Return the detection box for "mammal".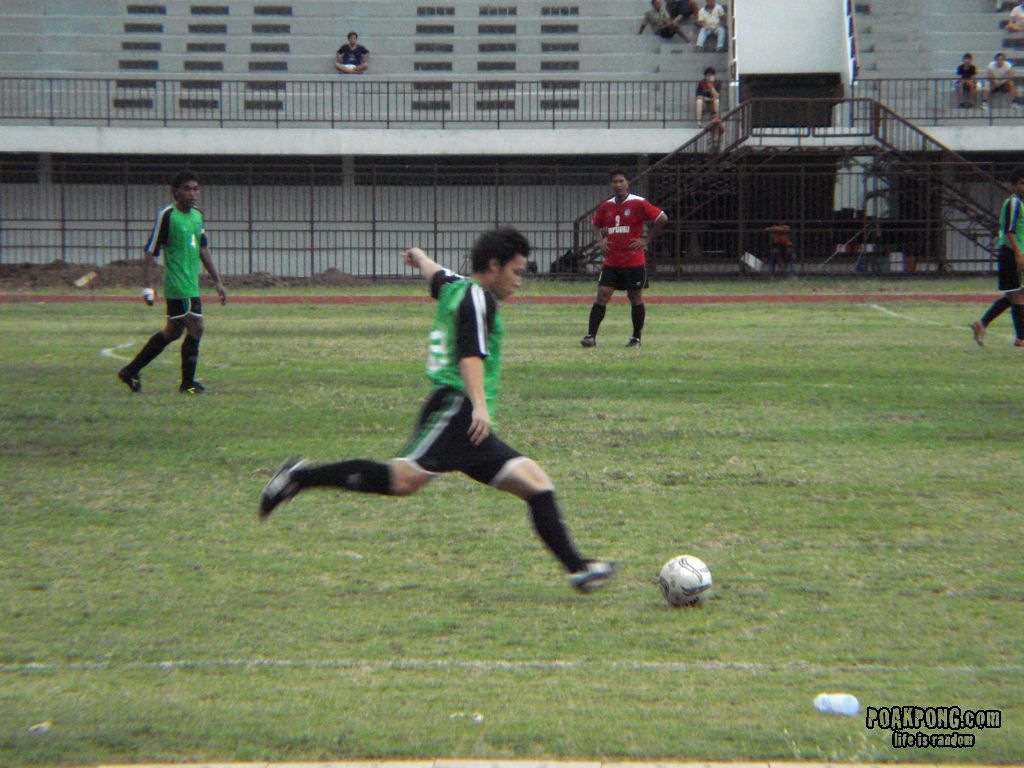
[765,222,796,276].
